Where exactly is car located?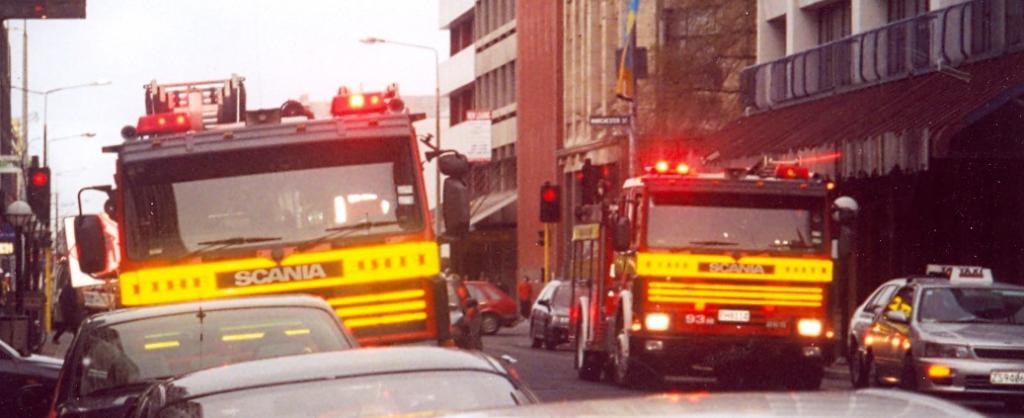
Its bounding box is l=532, t=279, r=564, b=350.
